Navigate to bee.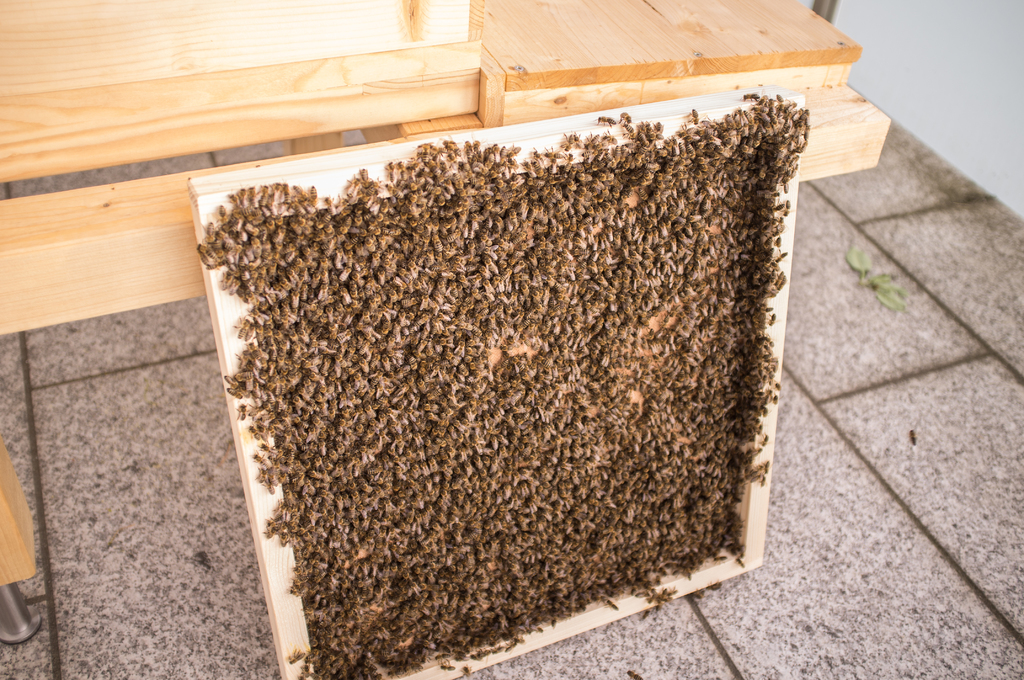
Navigation target: bbox=[637, 135, 648, 147].
